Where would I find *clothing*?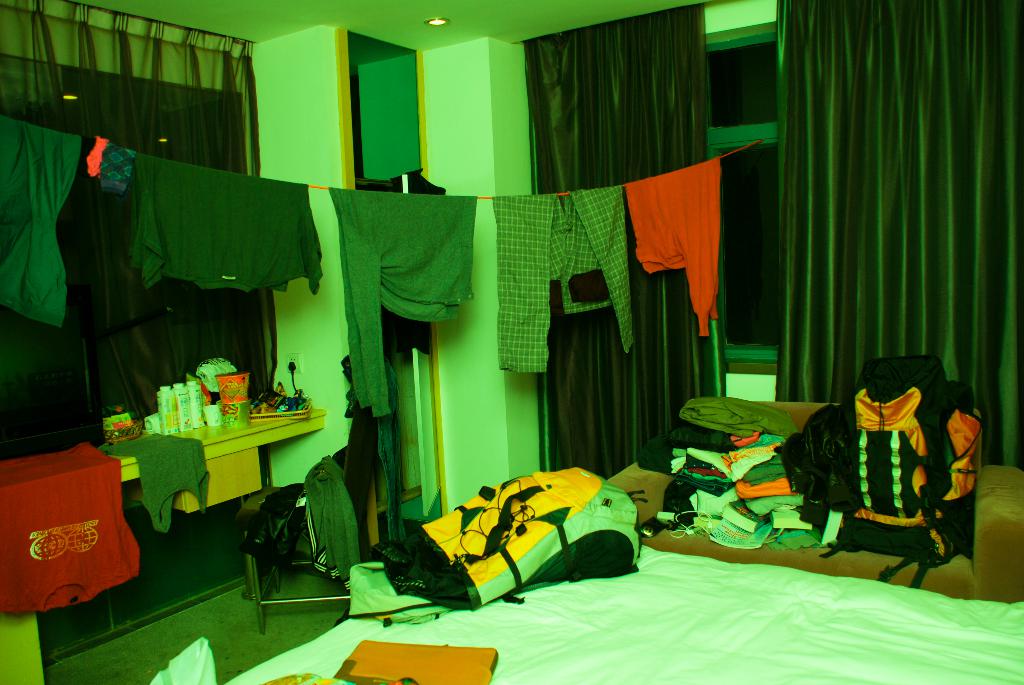
At 492:184:624:373.
